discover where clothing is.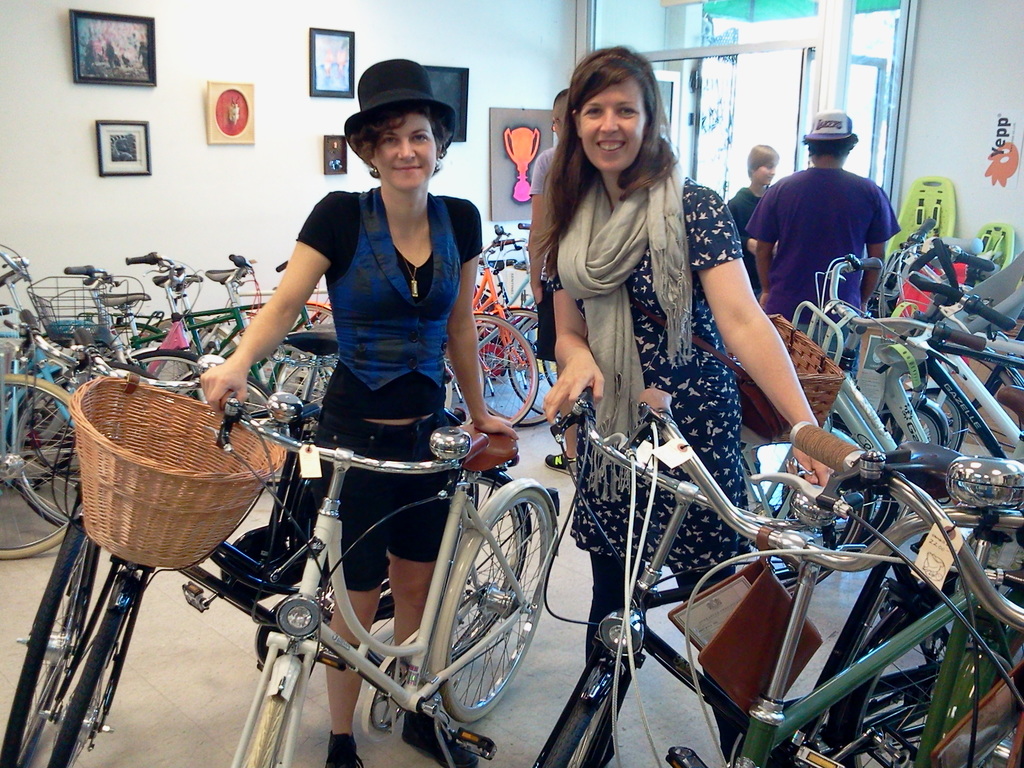
Discovered at (541, 165, 816, 767).
